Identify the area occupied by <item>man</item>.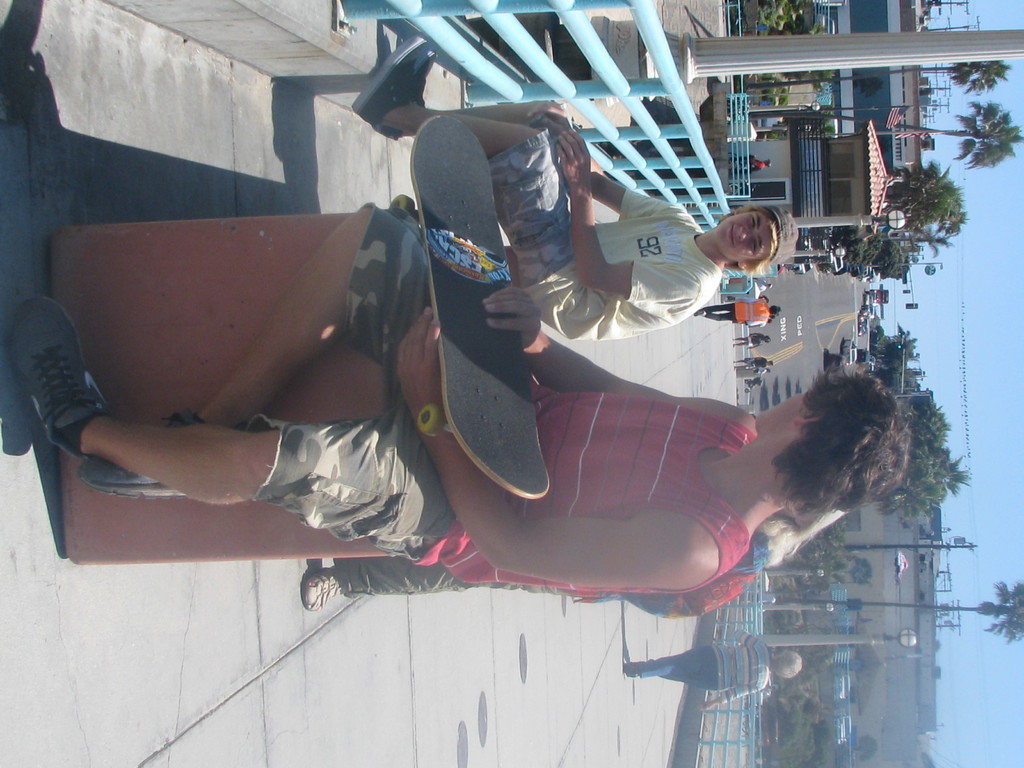
Area: {"x1": 750, "y1": 277, "x2": 774, "y2": 297}.
